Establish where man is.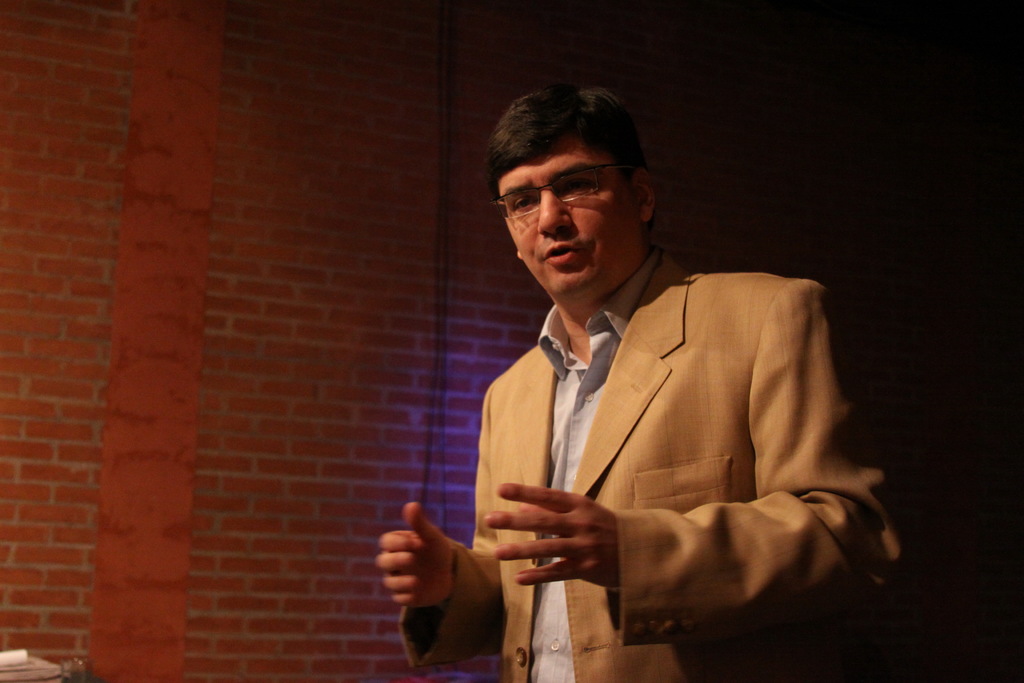
Established at crop(397, 100, 888, 659).
